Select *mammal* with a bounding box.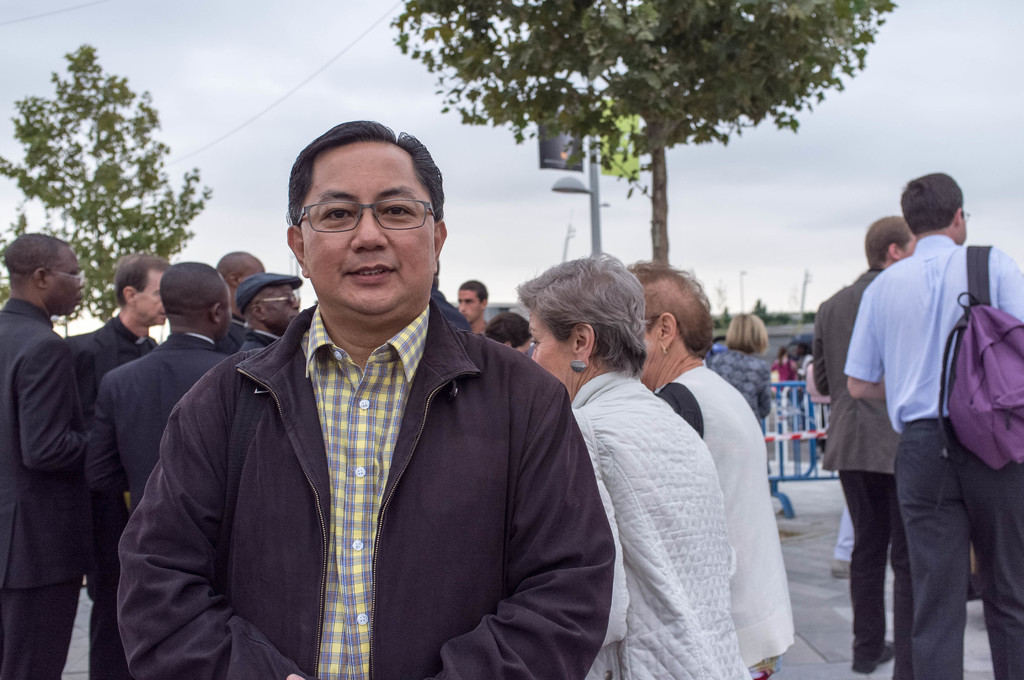
crop(83, 257, 244, 678).
